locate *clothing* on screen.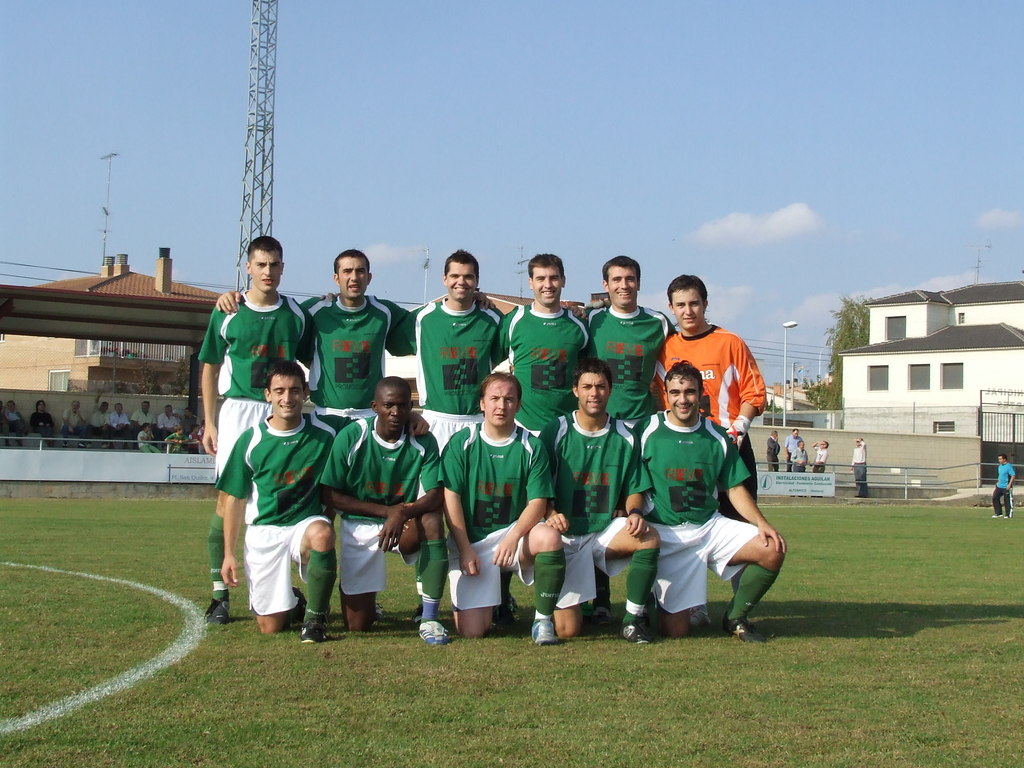
On screen at left=808, top=445, right=833, bottom=471.
